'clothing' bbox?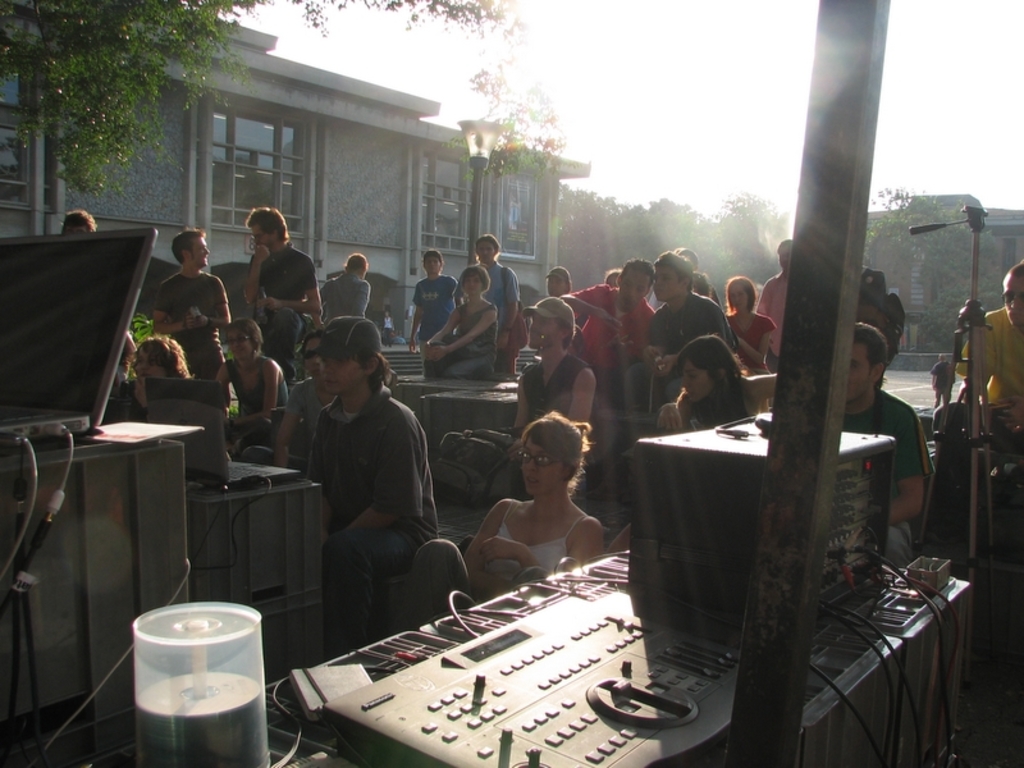
x1=623, y1=294, x2=732, y2=434
